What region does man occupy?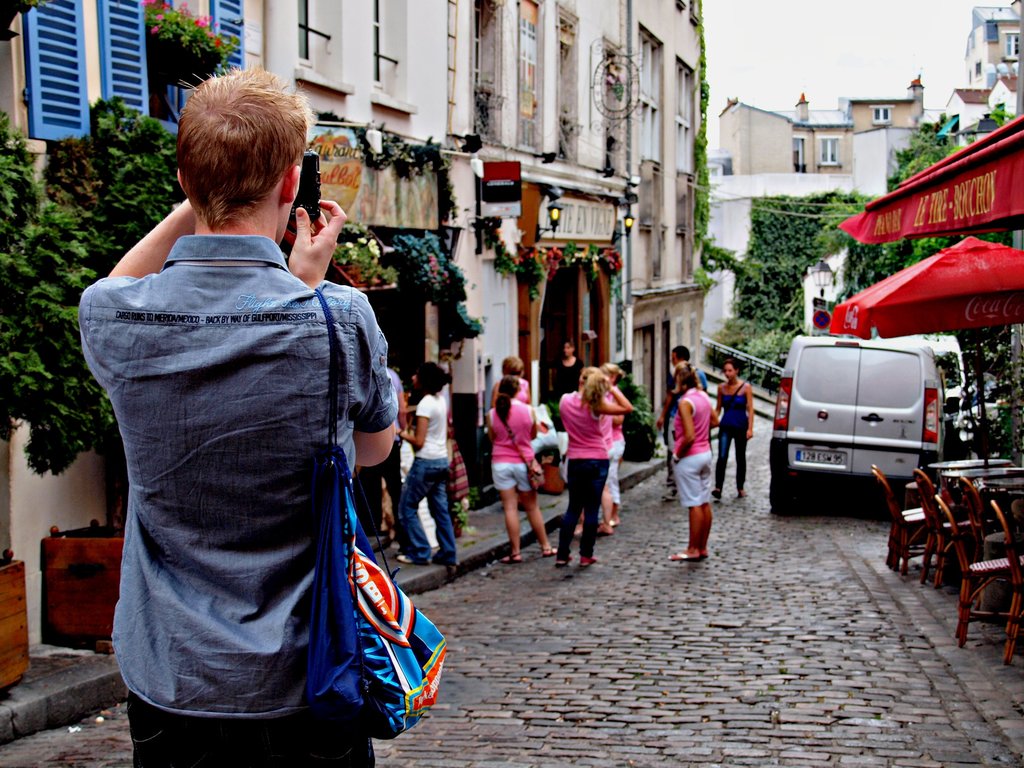
[left=652, top=343, right=708, bottom=500].
